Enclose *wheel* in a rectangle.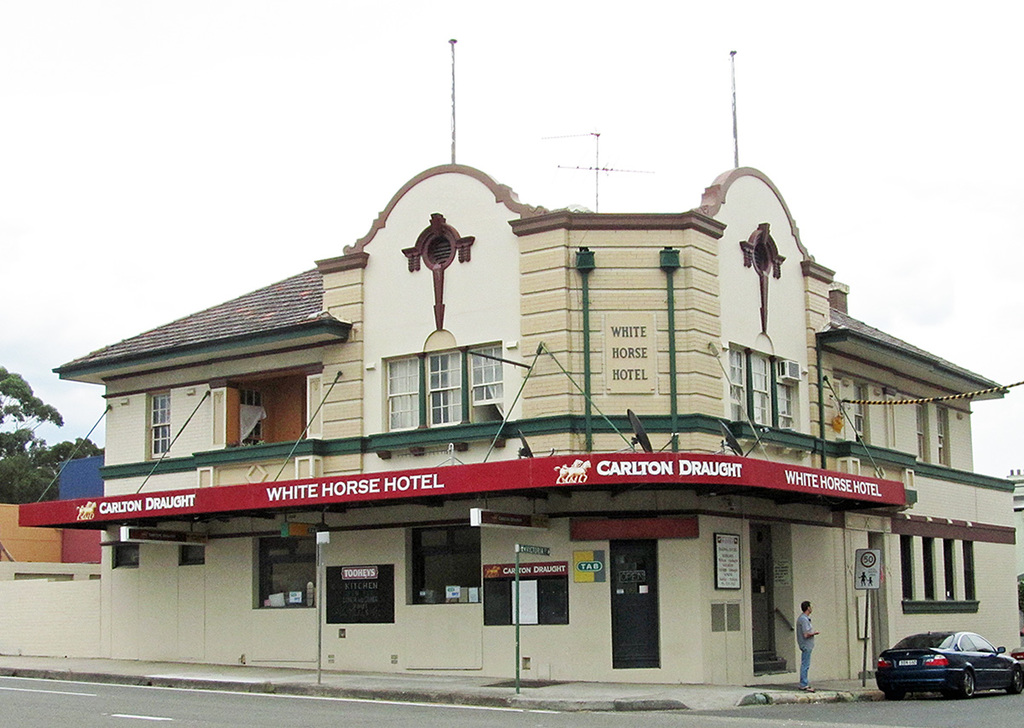
box=[886, 688, 905, 702].
